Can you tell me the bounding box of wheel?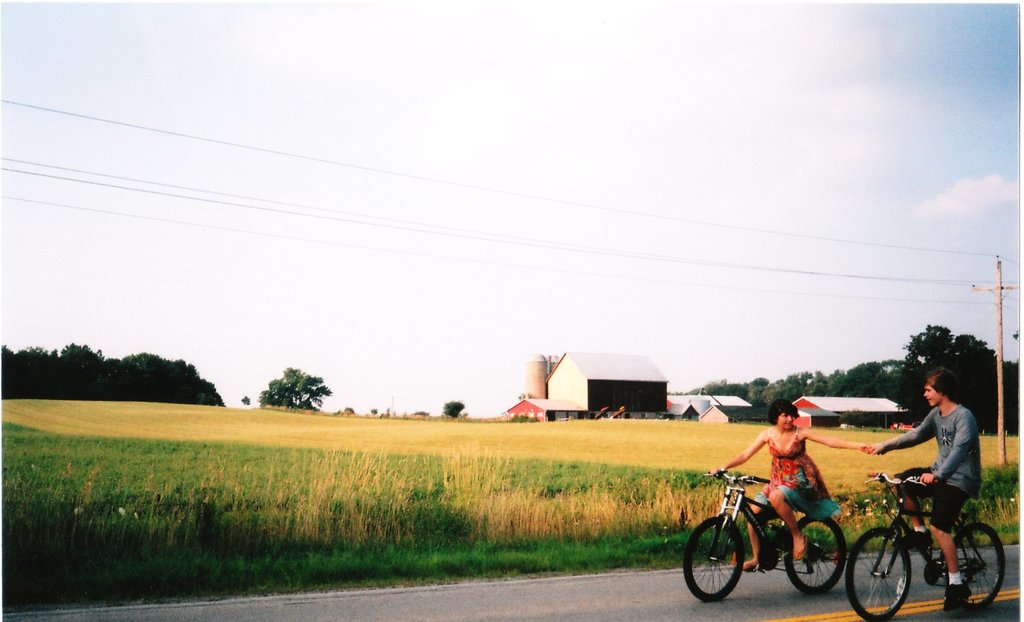
843 526 912 621.
